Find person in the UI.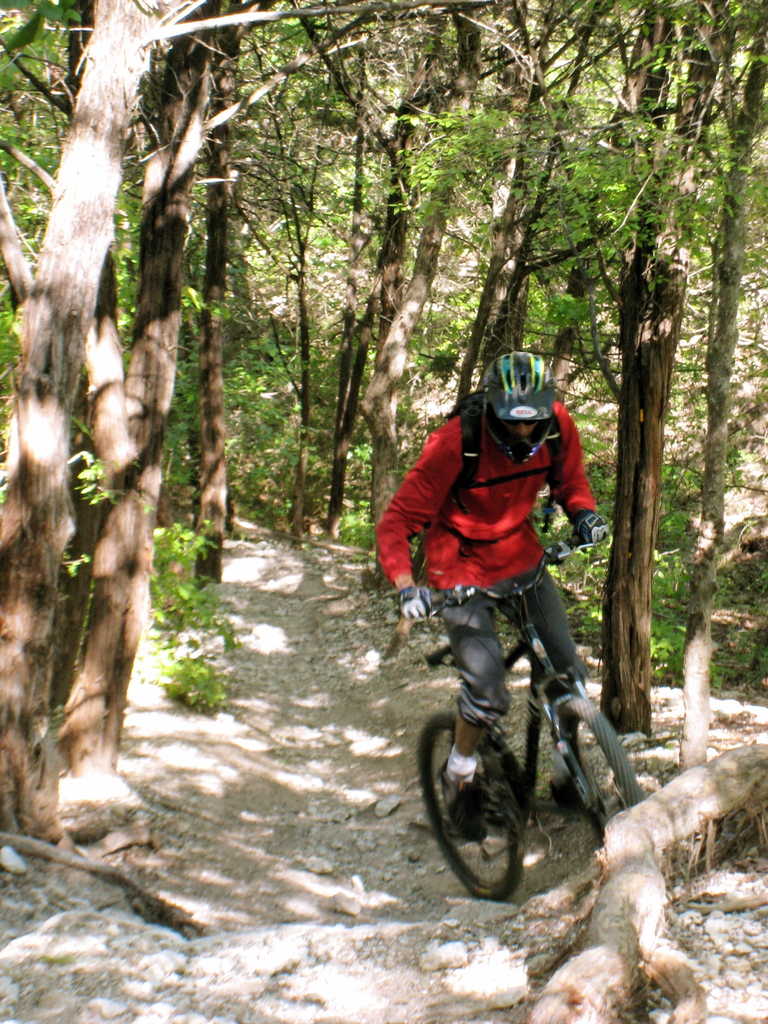
UI element at bbox(385, 333, 628, 865).
